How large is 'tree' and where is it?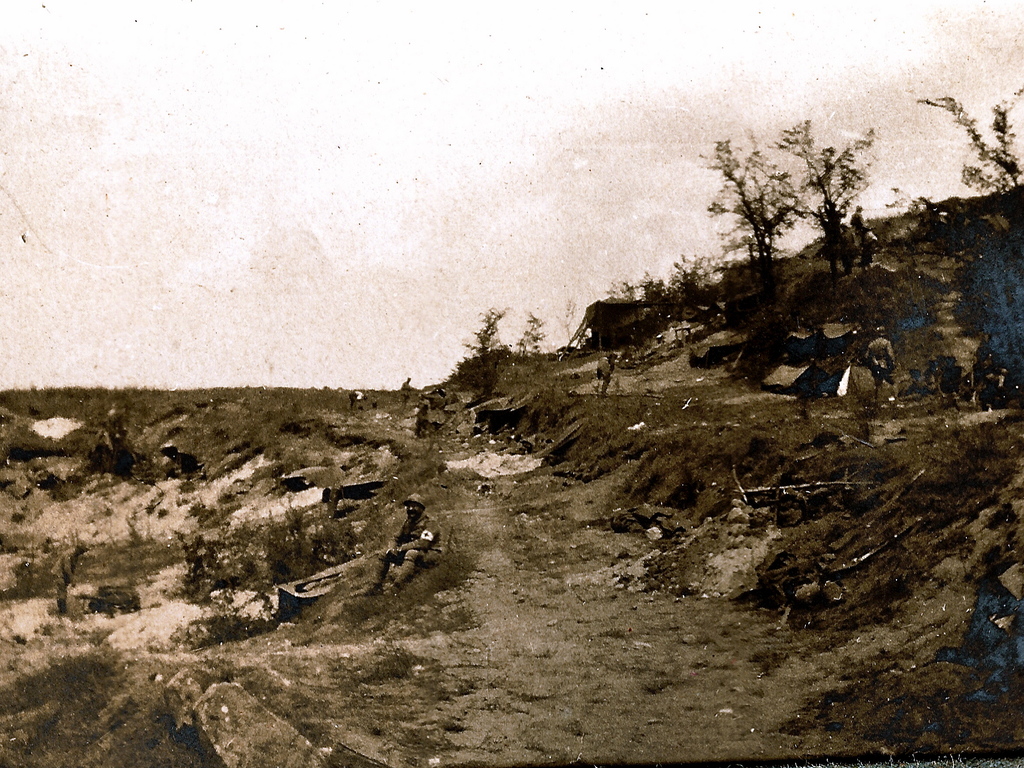
Bounding box: {"left": 910, "top": 83, "right": 1023, "bottom": 200}.
